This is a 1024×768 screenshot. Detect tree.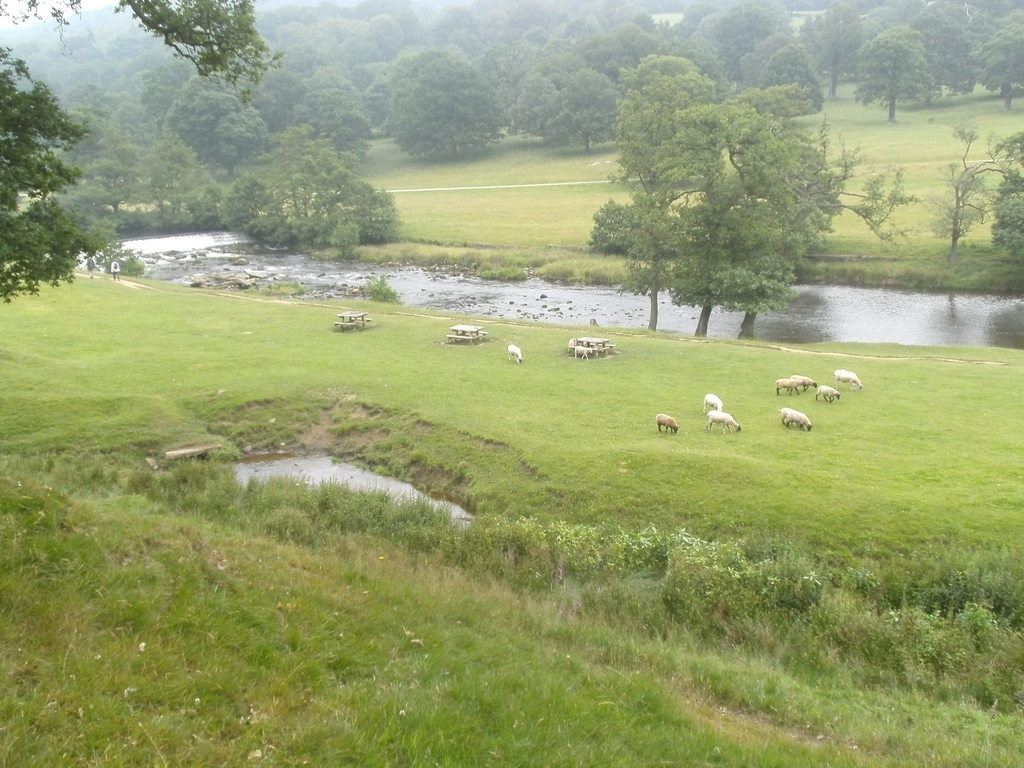
[963, 24, 1023, 120].
